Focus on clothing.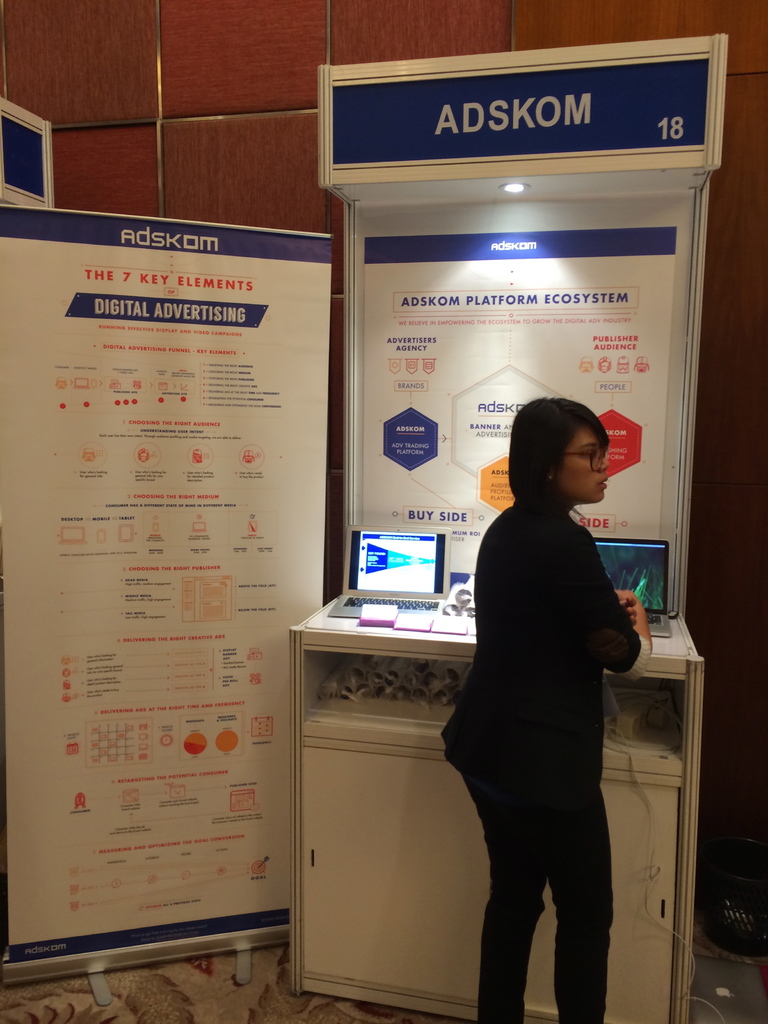
Focused at [left=438, top=398, right=642, bottom=1000].
